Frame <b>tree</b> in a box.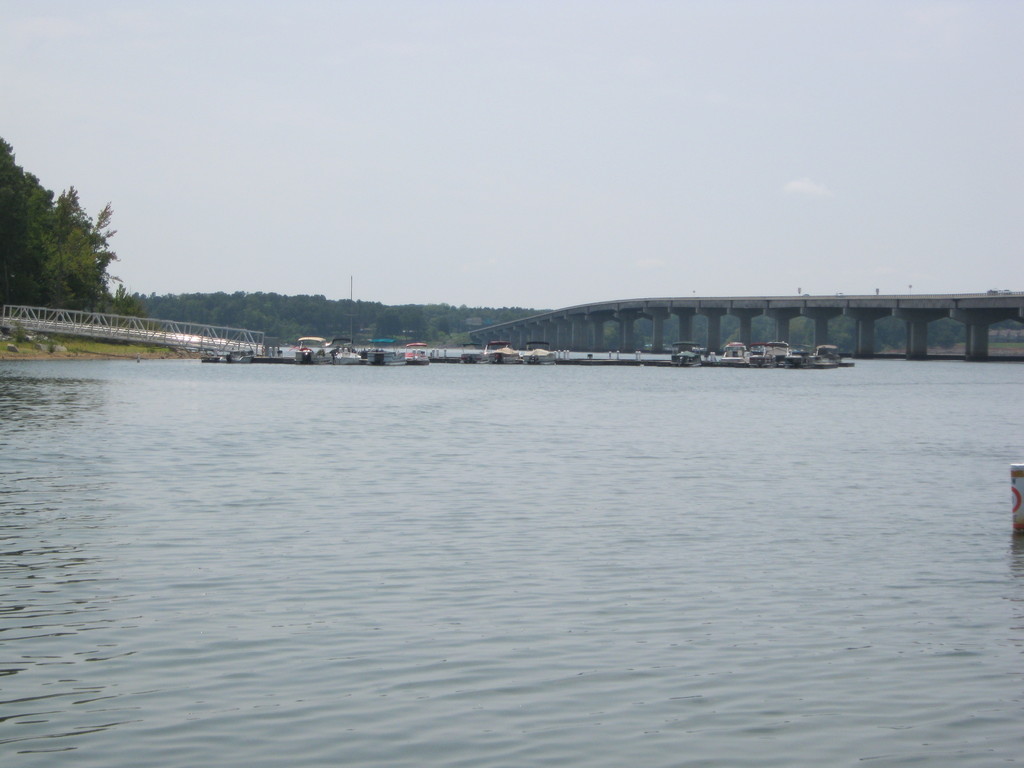
[left=0, top=131, right=145, bottom=319].
